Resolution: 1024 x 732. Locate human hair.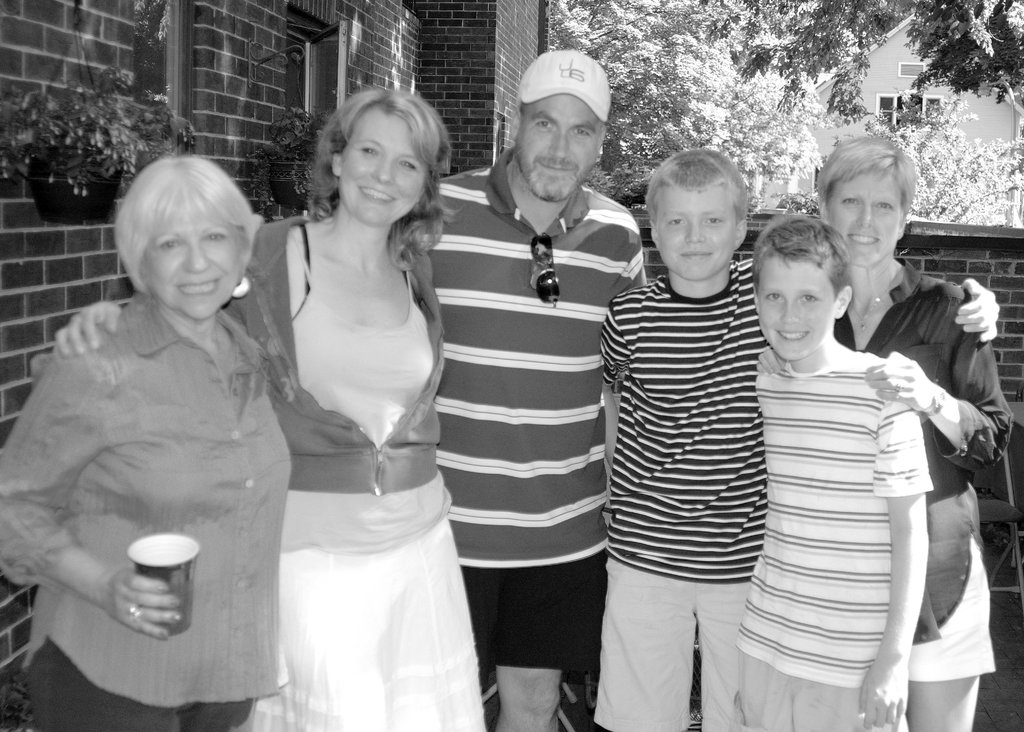
[95, 155, 244, 331].
